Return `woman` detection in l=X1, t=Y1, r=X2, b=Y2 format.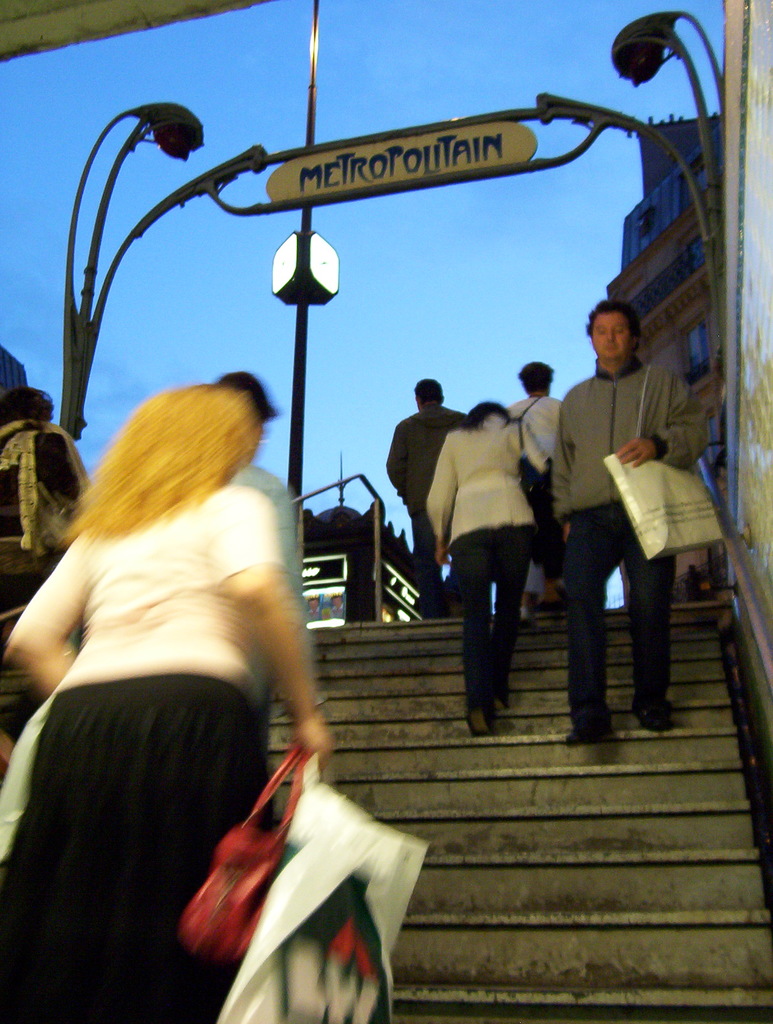
l=27, t=268, r=363, b=1023.
